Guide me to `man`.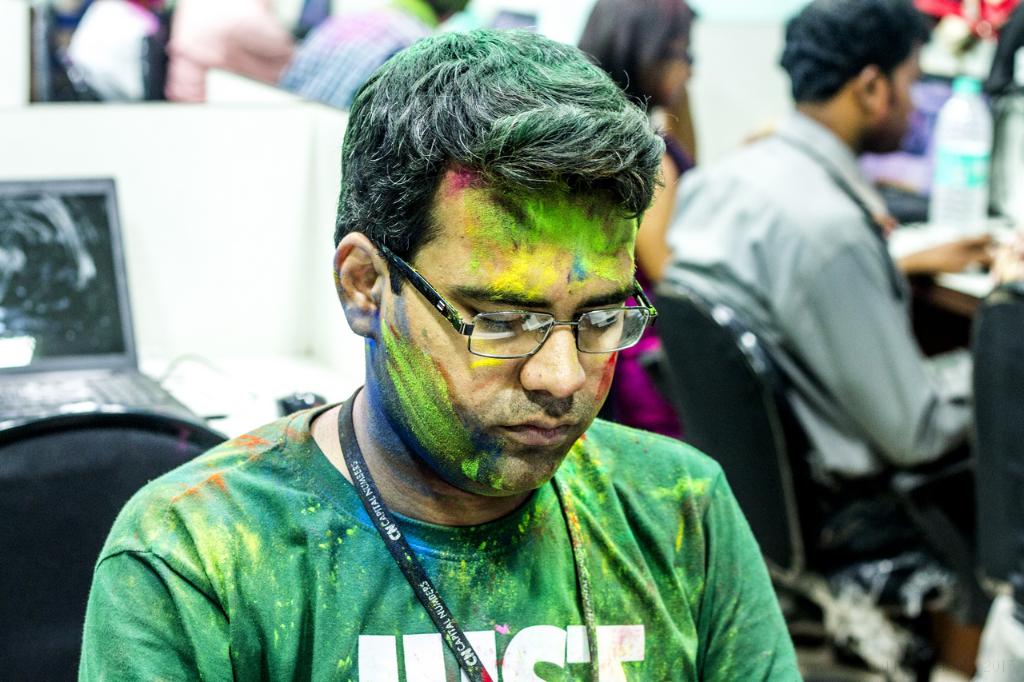
Guidance: bbox=[82, 22, 806, 681].
